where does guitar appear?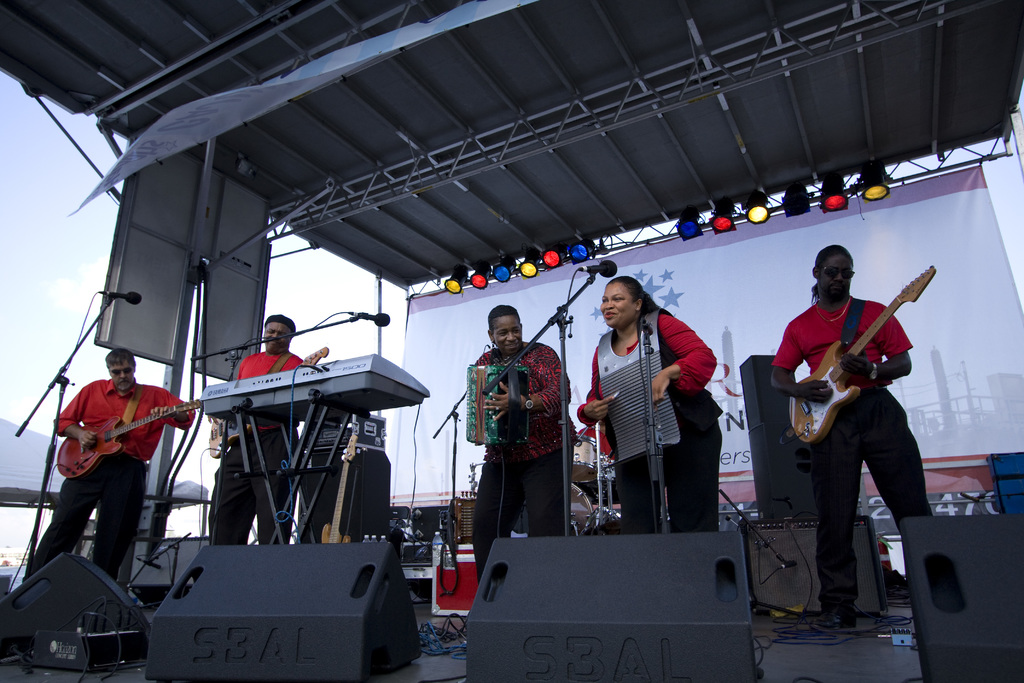
Appears at BBox(320, 409, 359, 547).
